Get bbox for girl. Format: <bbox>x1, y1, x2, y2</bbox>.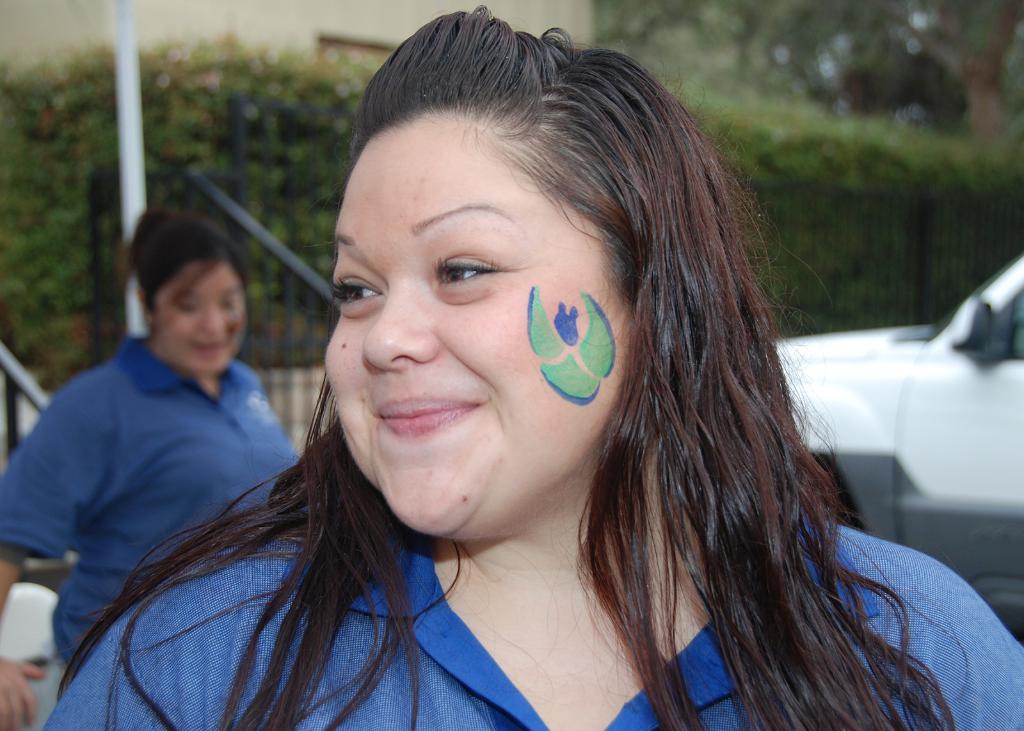
<bbox>42, 3, 1020, 730</bbox>.
